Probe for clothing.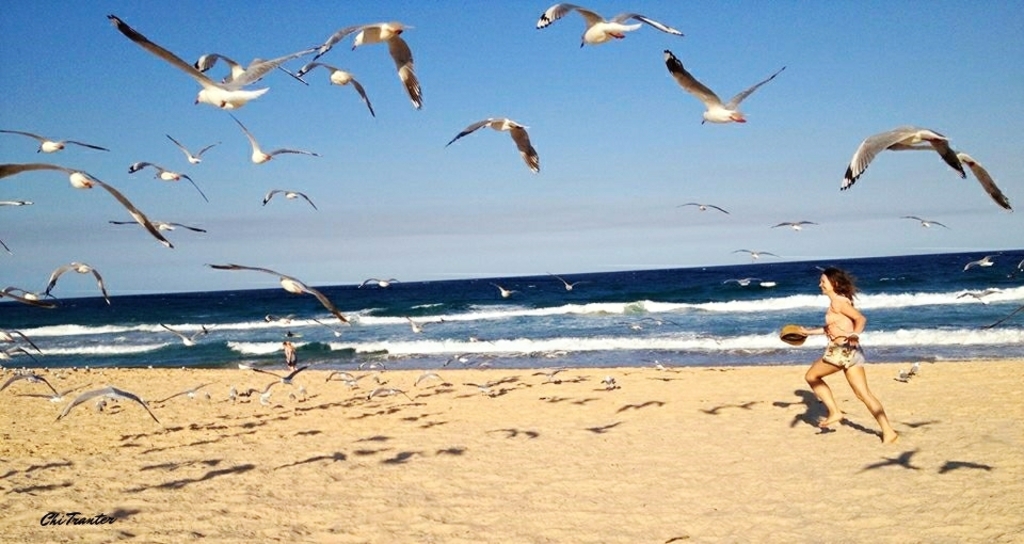
Probe result: locate(819, 297, 870, 379).
